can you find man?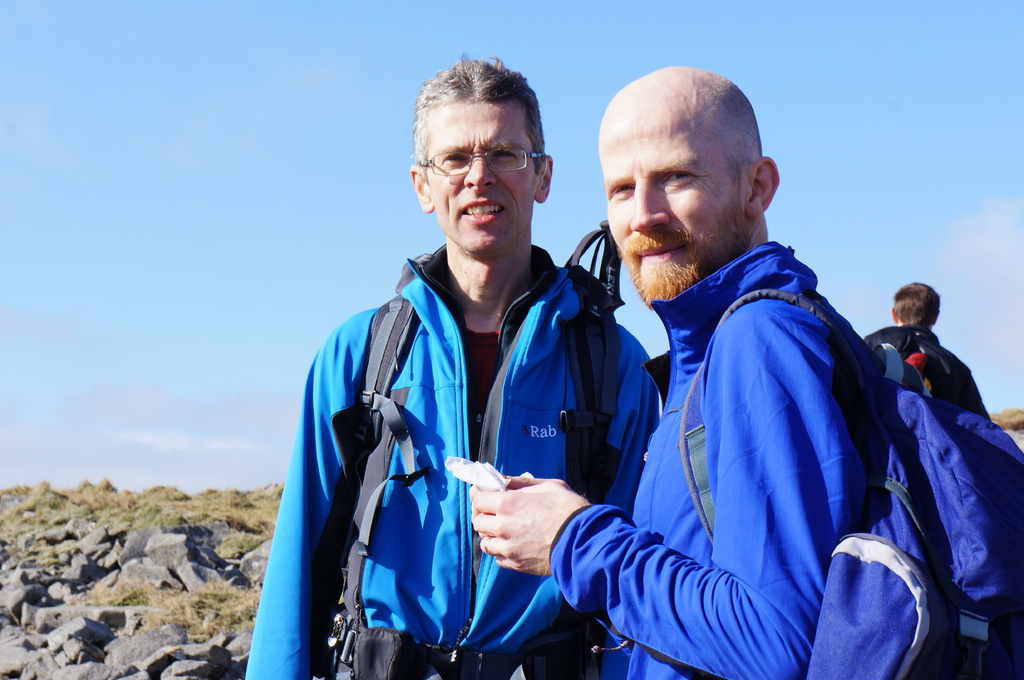
Yes, bounding box: <bbox>533, 85, 964, 679</bbox>.
